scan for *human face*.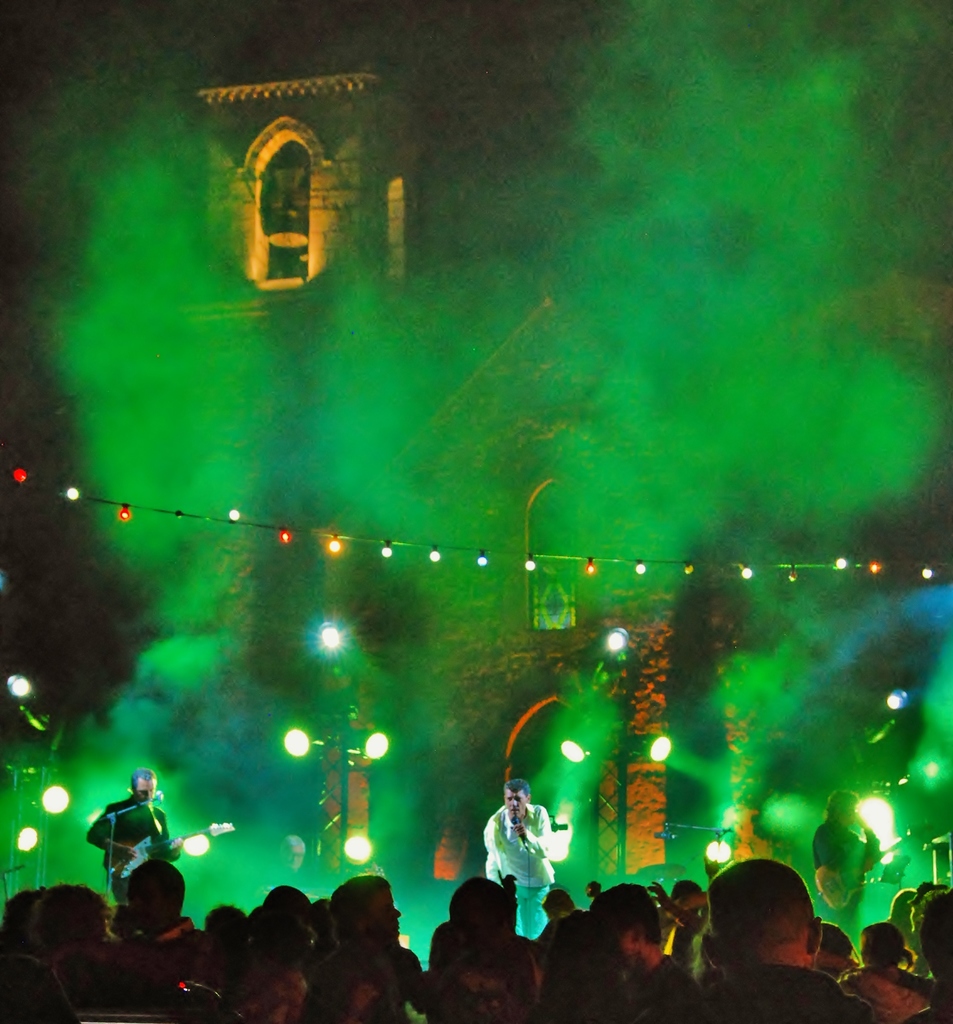
Scan result: (503,795,526,816).
